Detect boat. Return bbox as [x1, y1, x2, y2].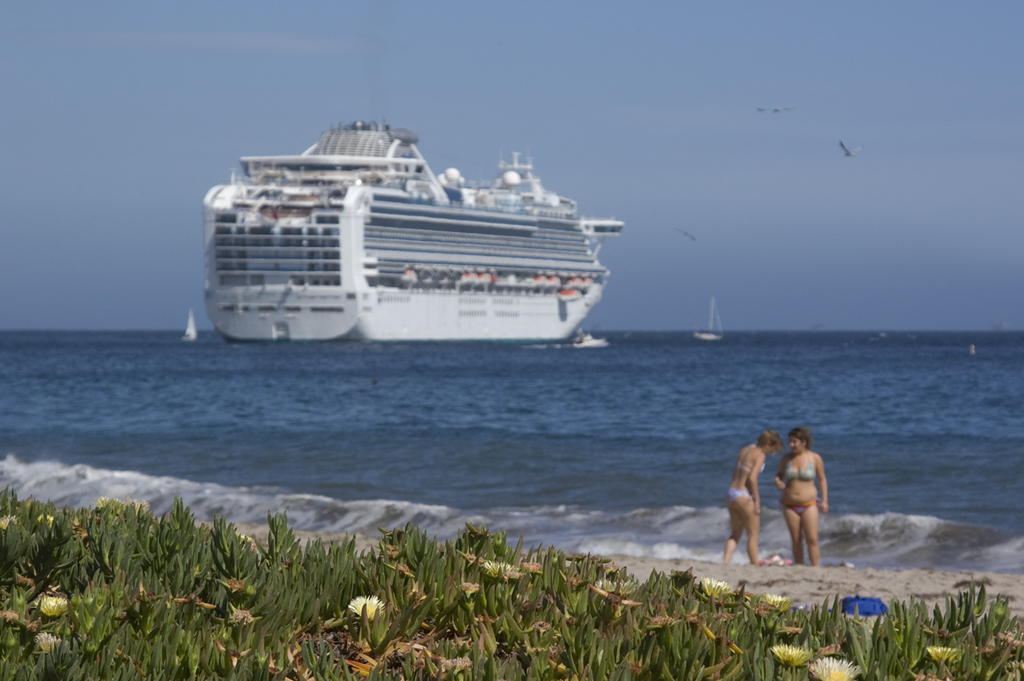
[186, 107, 617, 340].
